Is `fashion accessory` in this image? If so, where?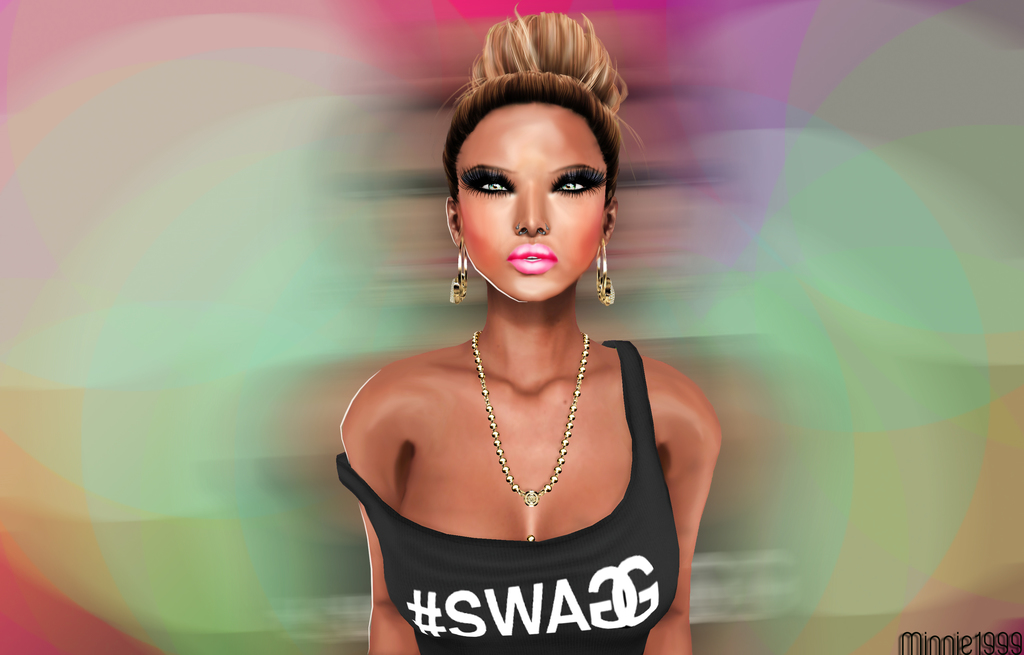
Yes, at Rect(595, 239, 612, 306).
